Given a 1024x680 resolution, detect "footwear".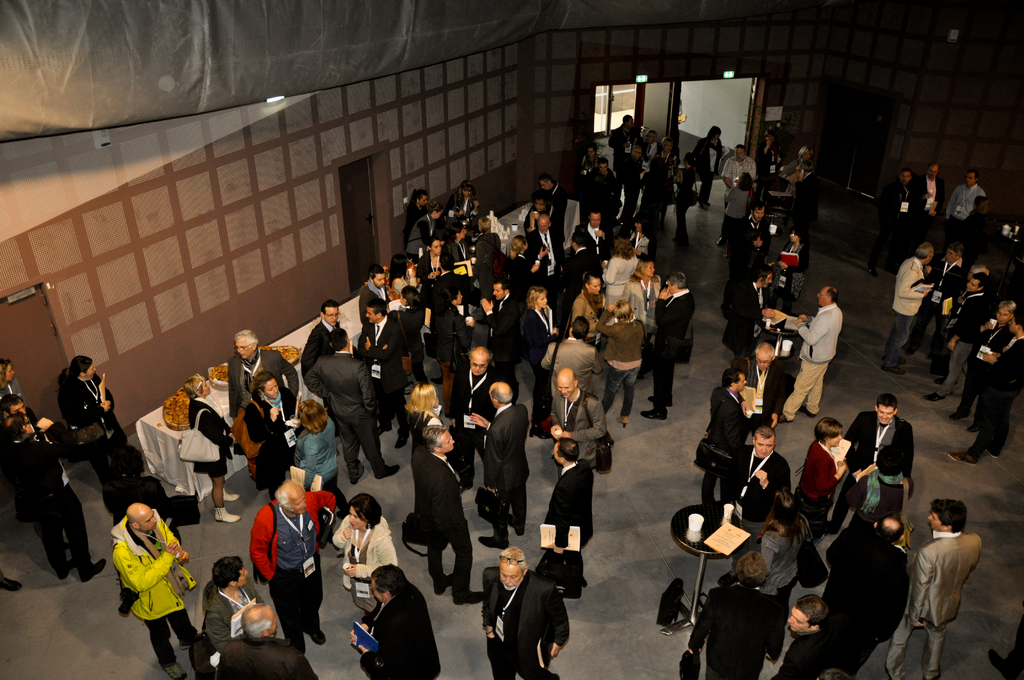
pyautogui.locateOnScreen(474, 534, 507, 551).
